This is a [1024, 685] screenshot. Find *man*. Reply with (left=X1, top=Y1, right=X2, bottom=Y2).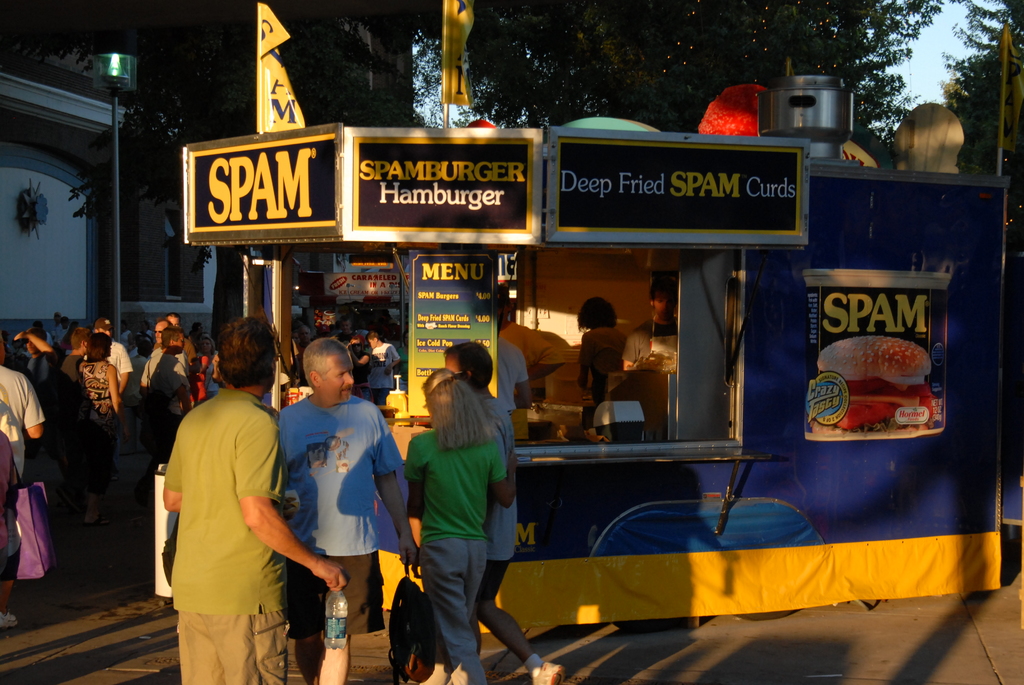
(left=94, top=319, right=134, bottom=395).
